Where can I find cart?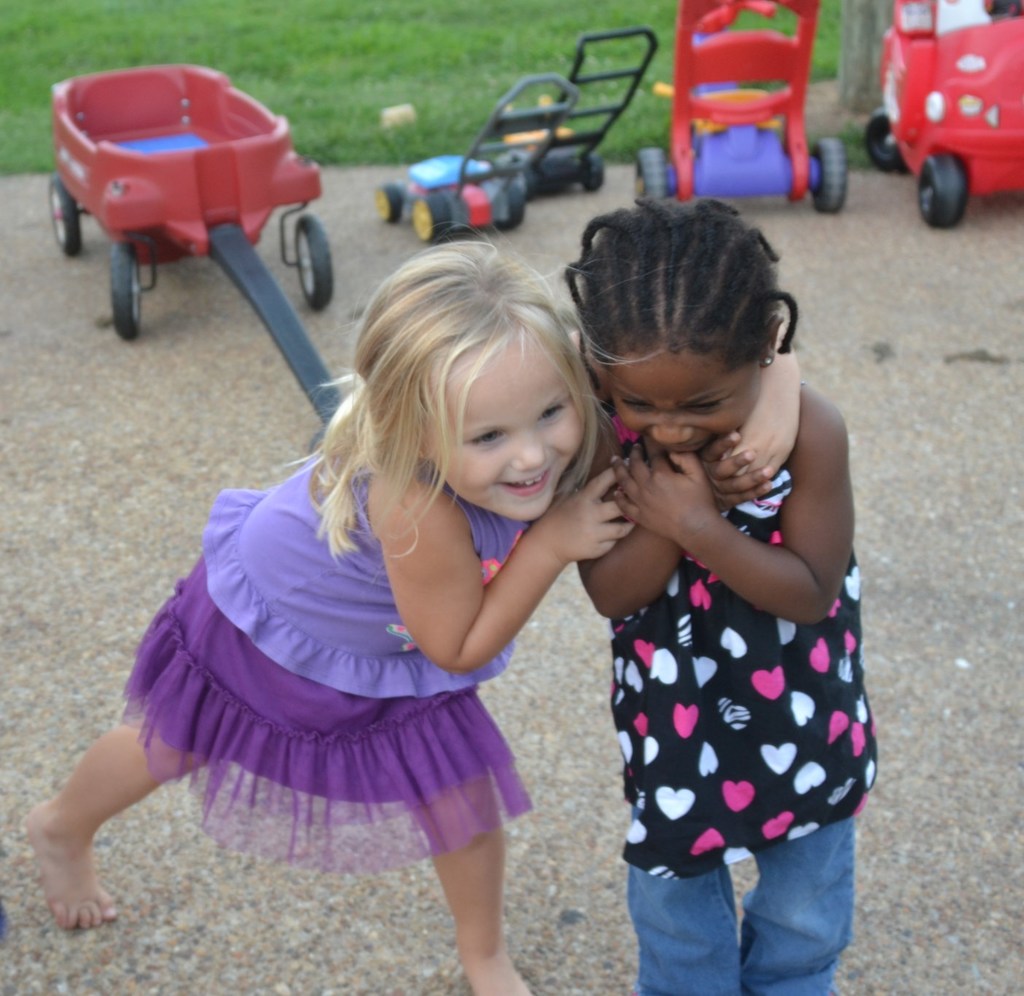
You can find it at crop(369, 74, 580, 243).
